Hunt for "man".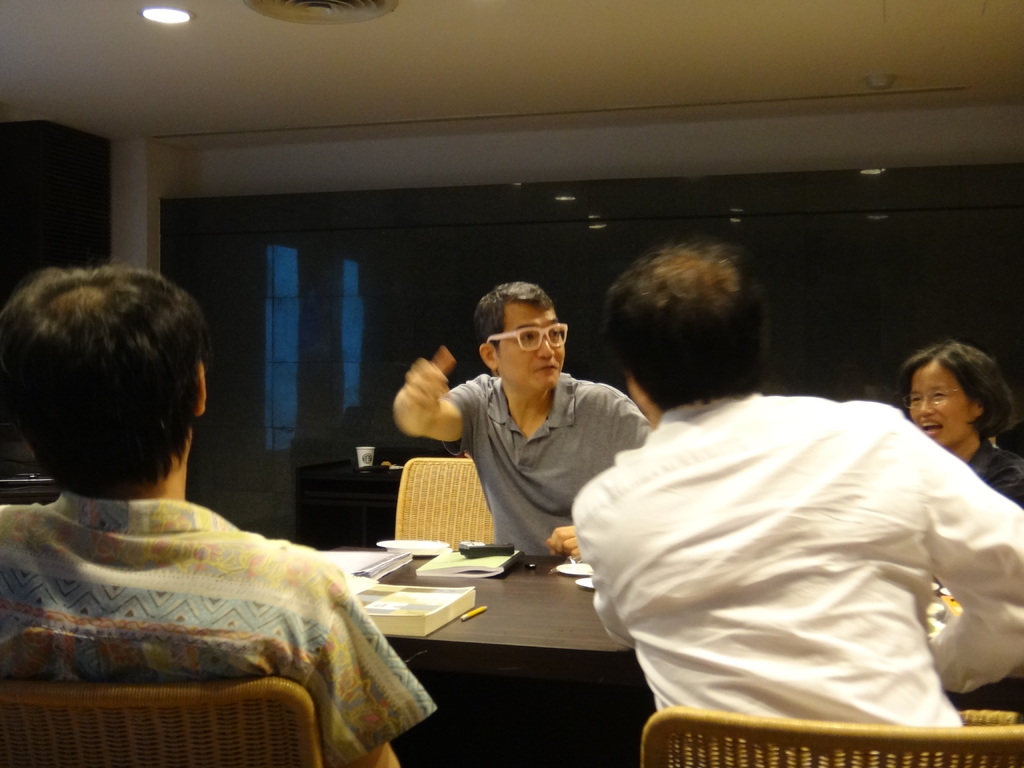
Hunted down at {"left": 387, "top": 273, "right": 655, "bottom": 554}.
